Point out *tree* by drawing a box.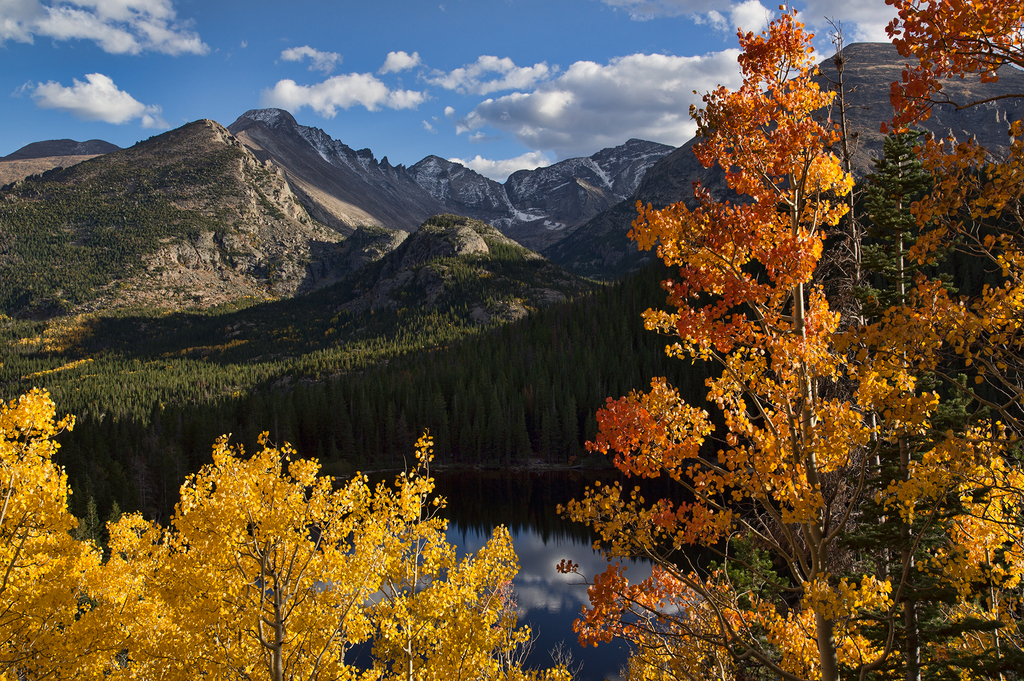
872,0,1023,671.
